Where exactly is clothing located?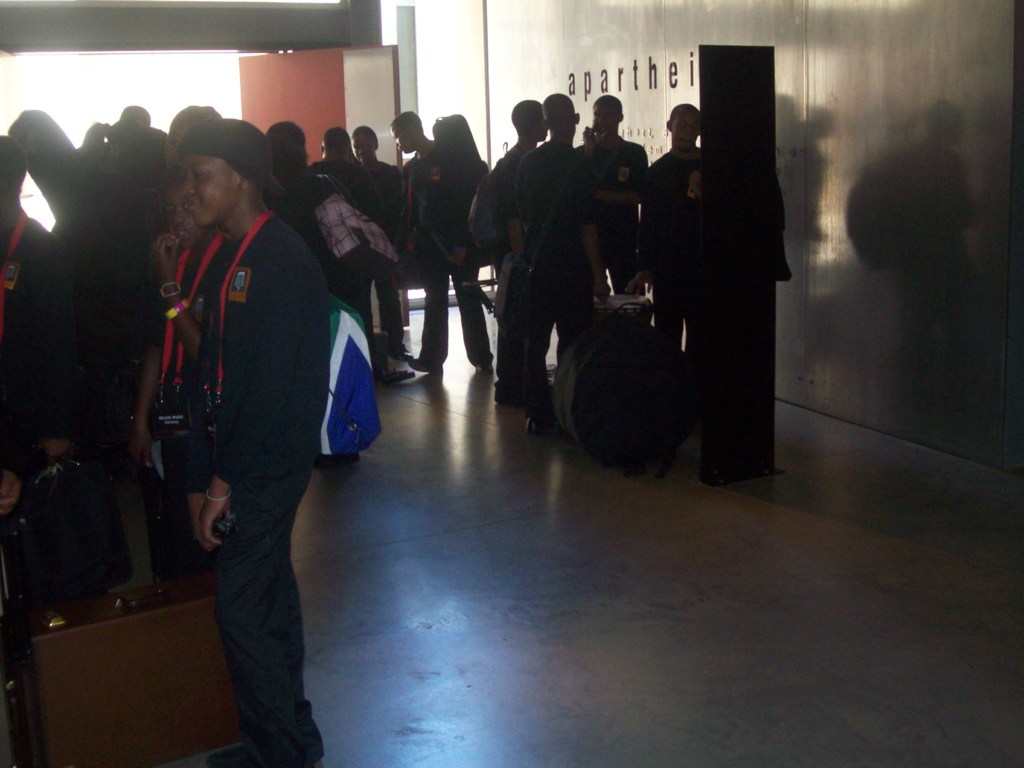
Its bounding box is {"x1": 639, "y1": 145, "x2": 701, "y2": 342}.
